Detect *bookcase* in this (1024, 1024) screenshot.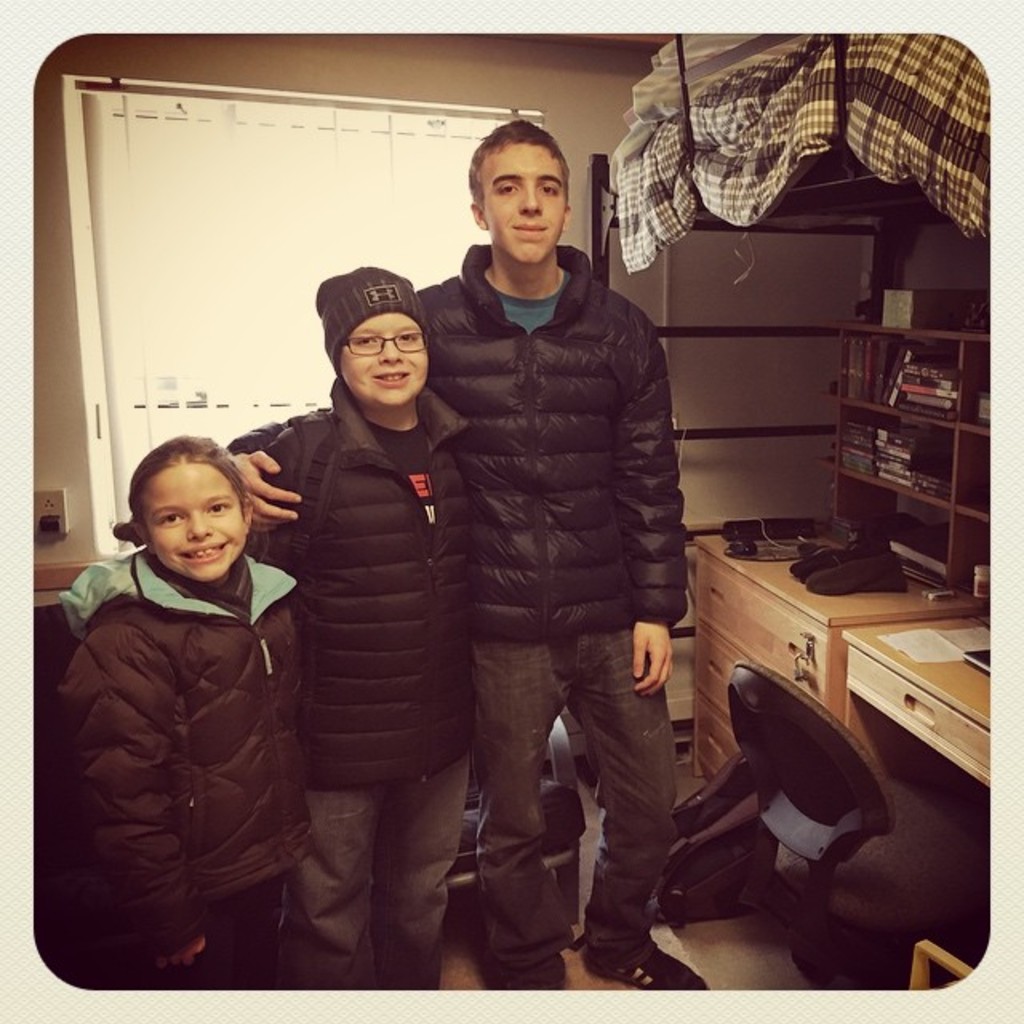
Detection: left=834, top=264, right=992, bottom=586.
